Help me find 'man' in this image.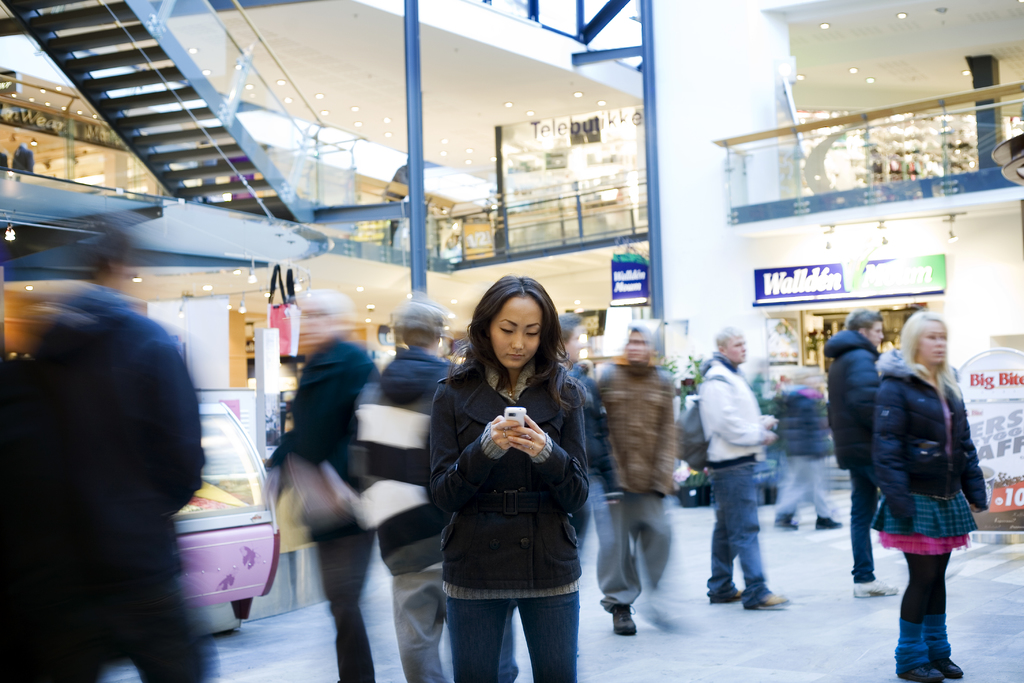
Found it: select_region(821, 300, 907, 601).
